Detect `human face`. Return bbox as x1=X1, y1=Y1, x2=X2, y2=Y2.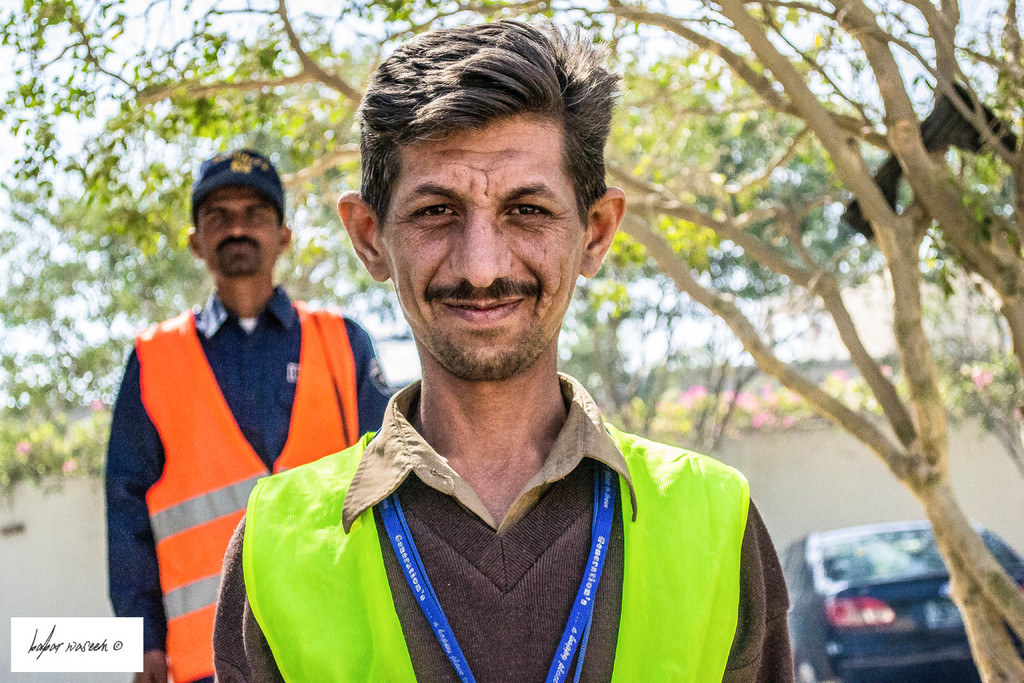
x1=373, y1=119, x2=584, y2=379.
